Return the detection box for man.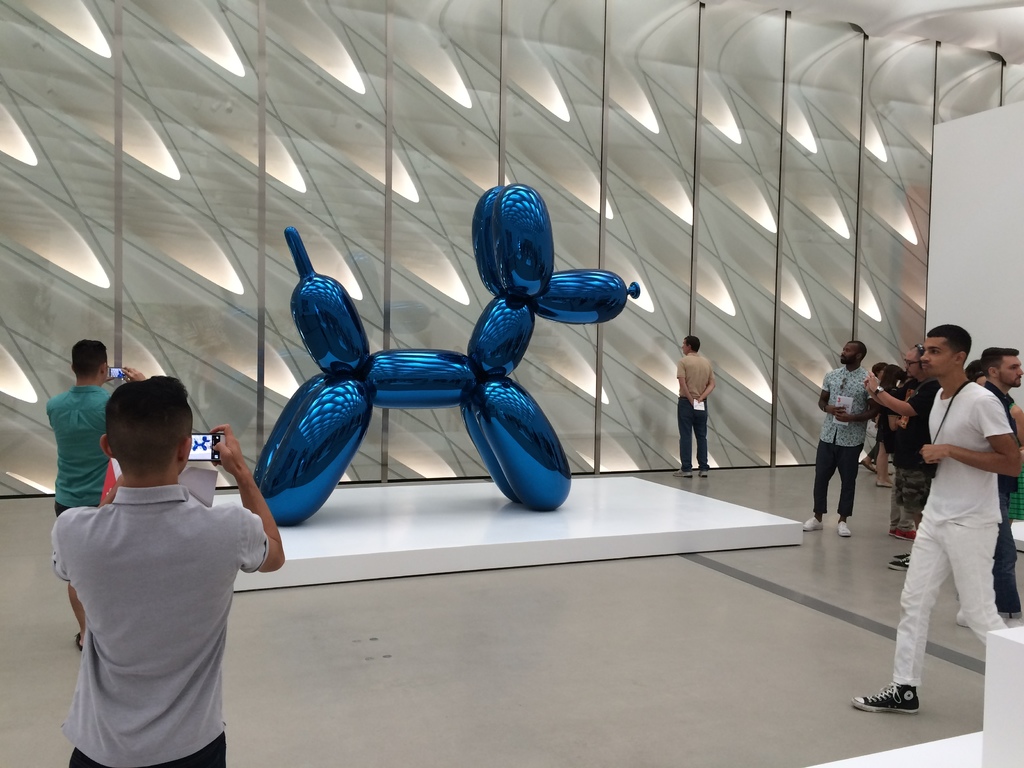
detection(803, 339, 876, 534).
